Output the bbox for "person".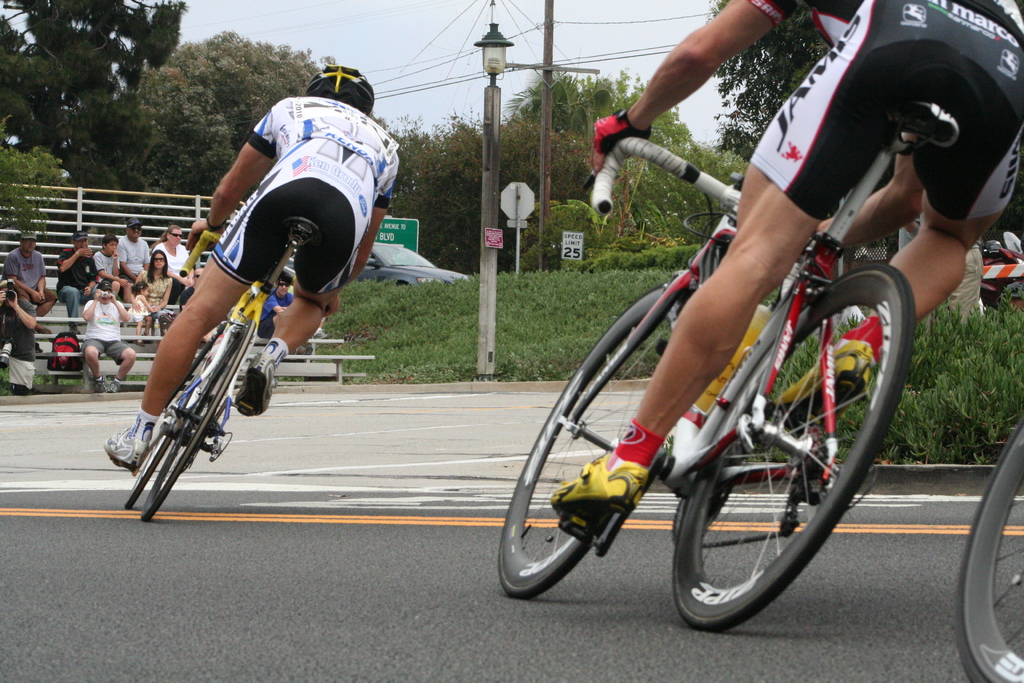
<bbox>120, 218, 152, 288</bbox>.
